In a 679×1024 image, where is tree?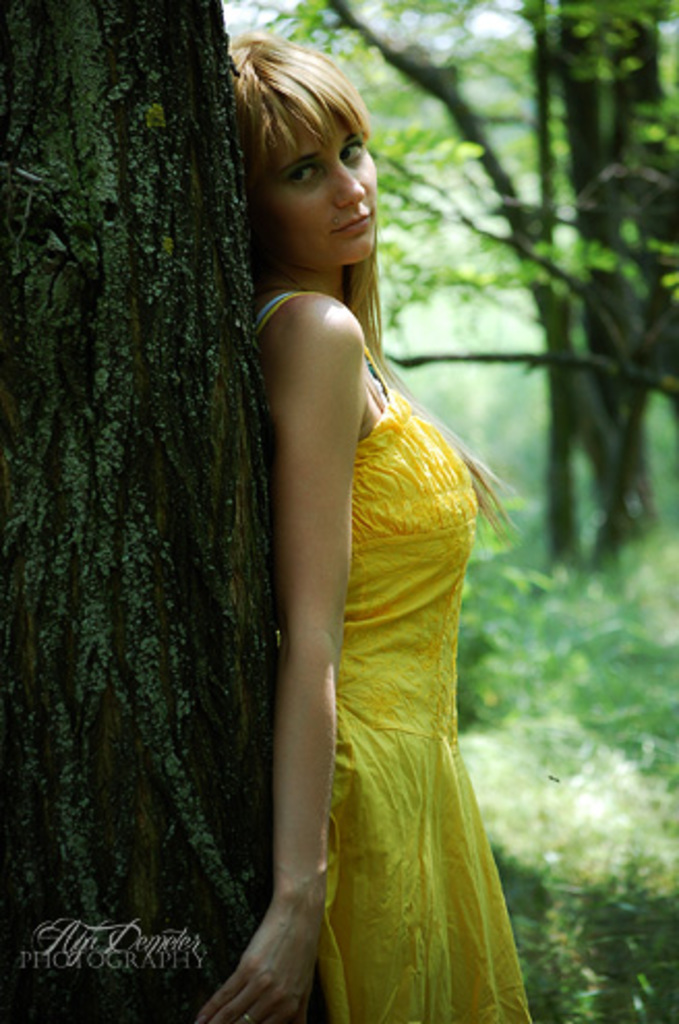
{"left": 0, "top": 0, "right": 327, "bottom": 1022}.
